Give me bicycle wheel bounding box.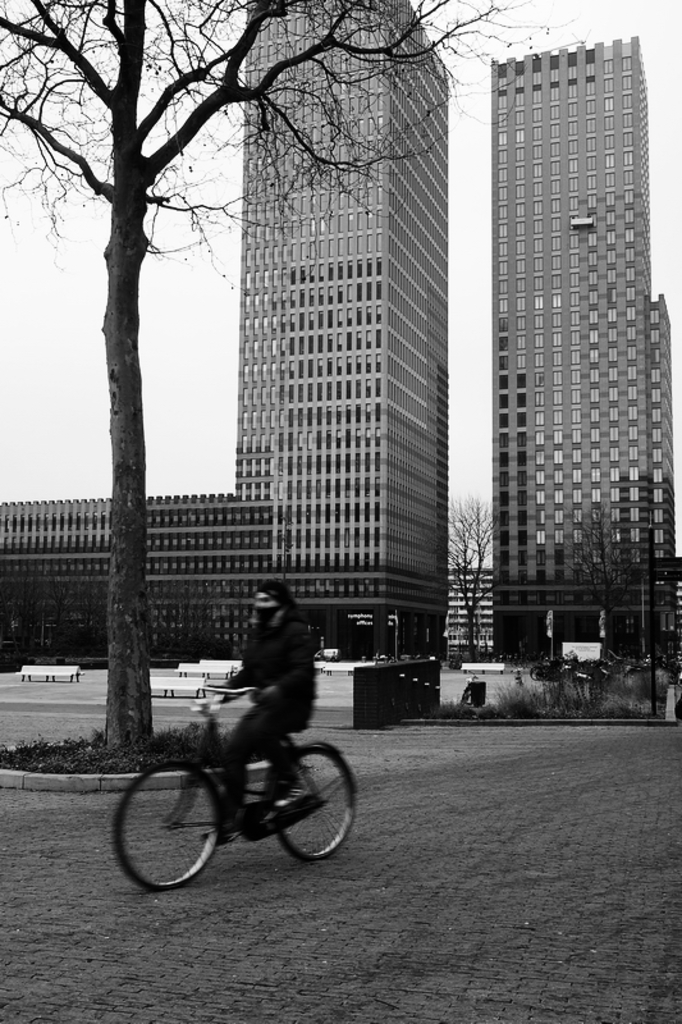
[122, 763, 224, 896].
